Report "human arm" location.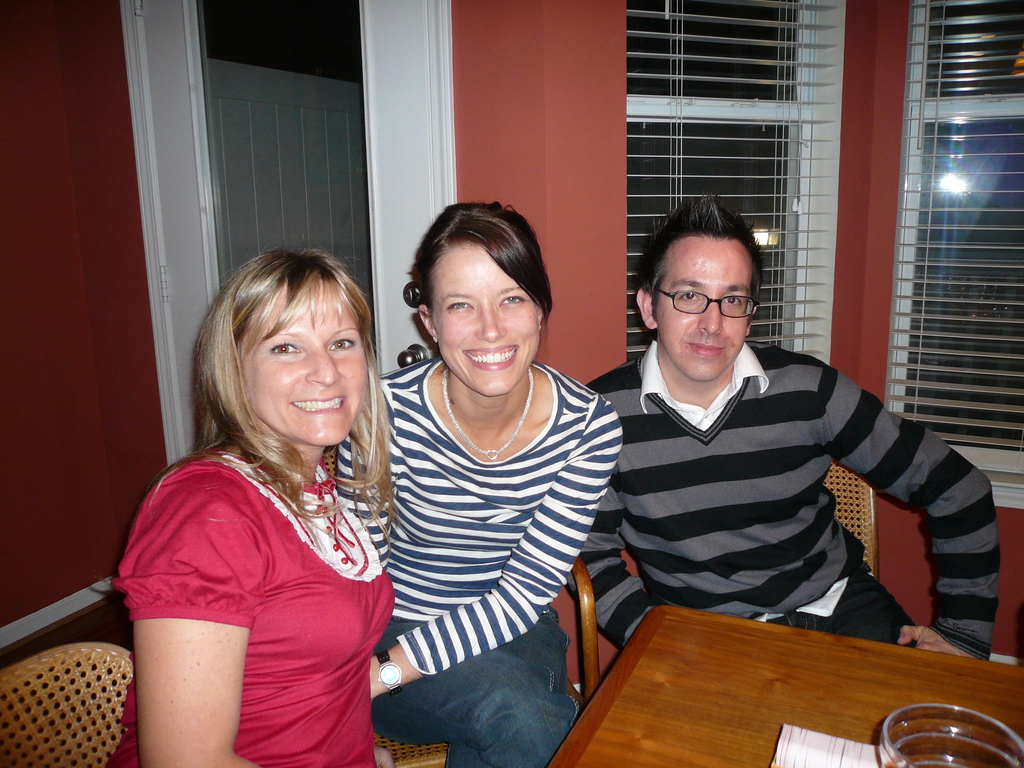
Report: detection(115, 579, 250, 756).
